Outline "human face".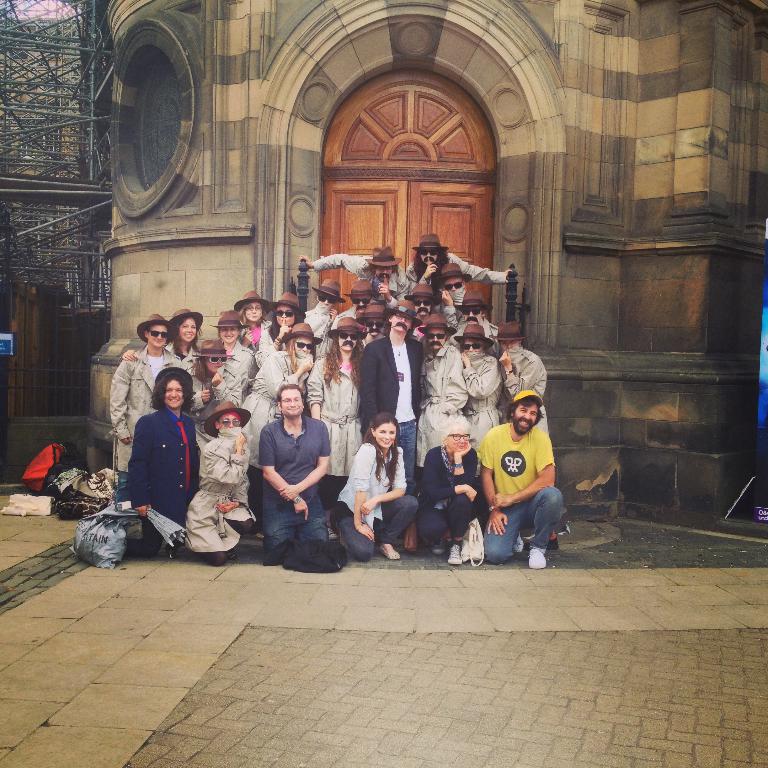
Outline: [left=464, top=337, right=480, bottom=352].
